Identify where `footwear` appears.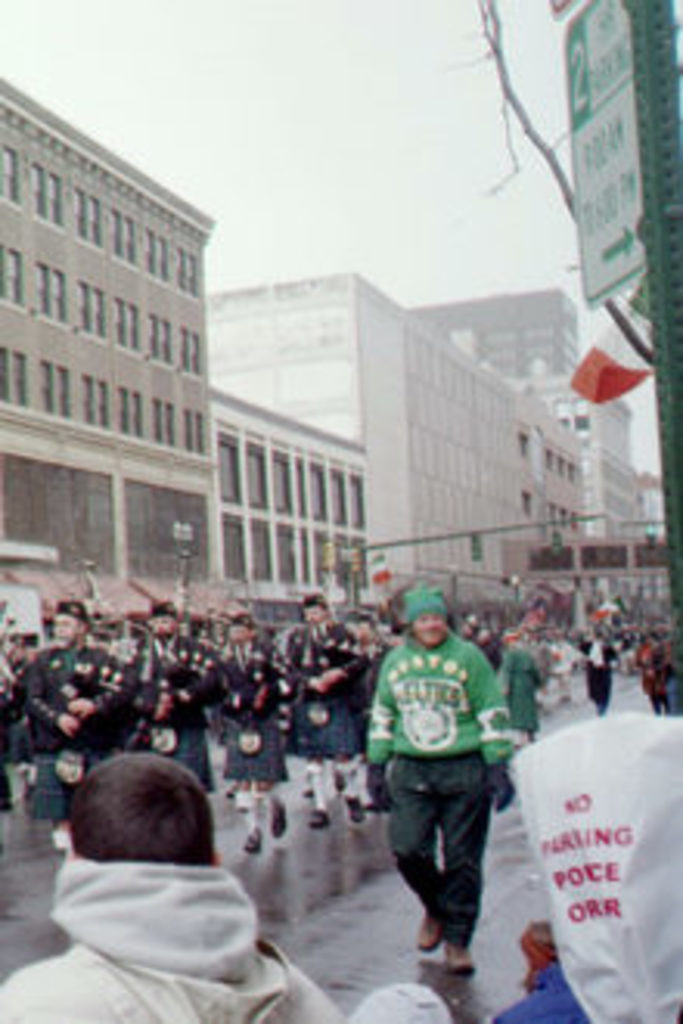
Appears at pyautogui.locateOnScreen(307, 810, 332, 822).
